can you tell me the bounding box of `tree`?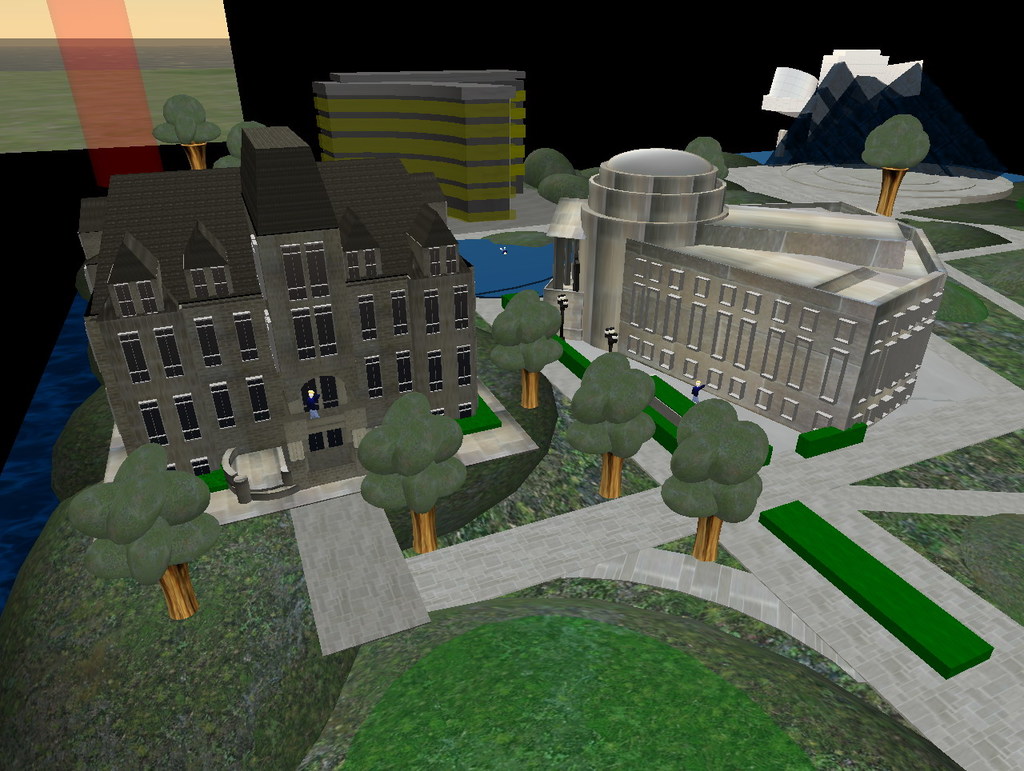
<box>674,134,728,182</box>.
